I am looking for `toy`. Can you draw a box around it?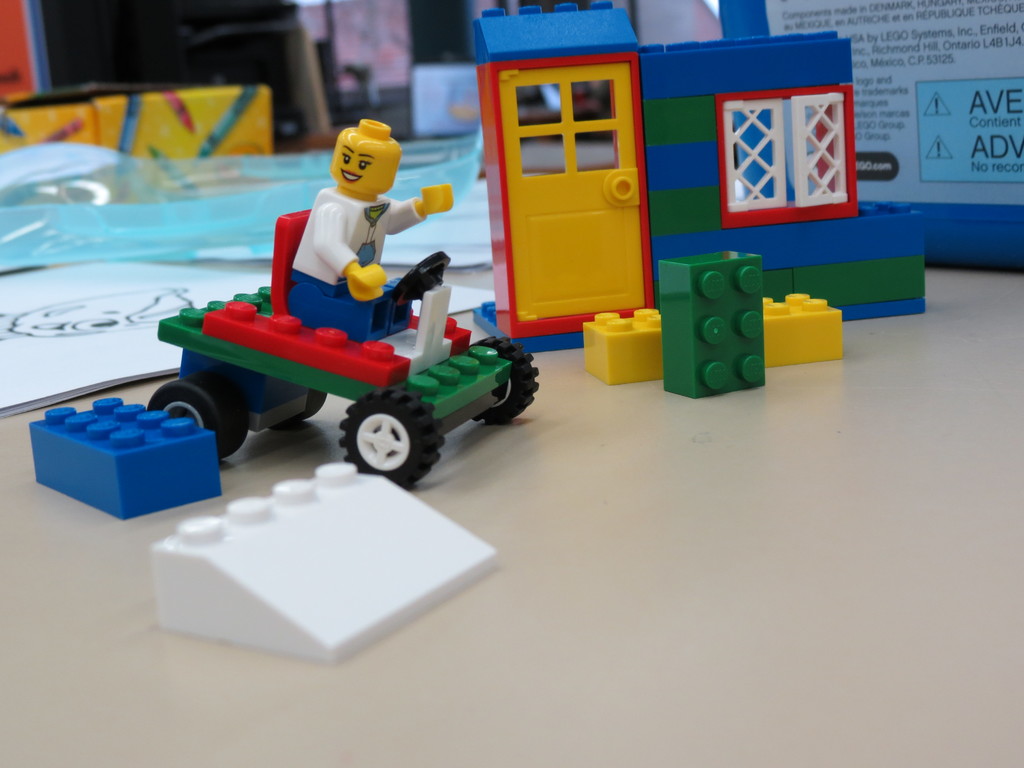
Sure, the bounding box is [579, 311, 662, 385].
